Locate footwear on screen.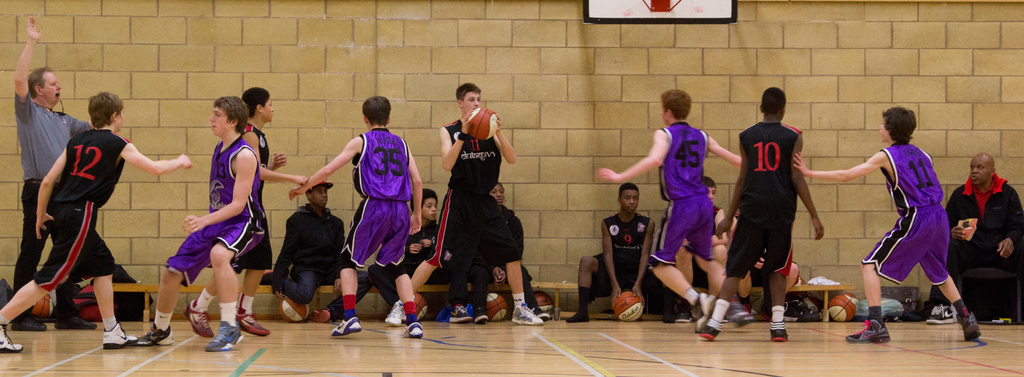
On screen at <region>0, 323, 27, 354</region>.
